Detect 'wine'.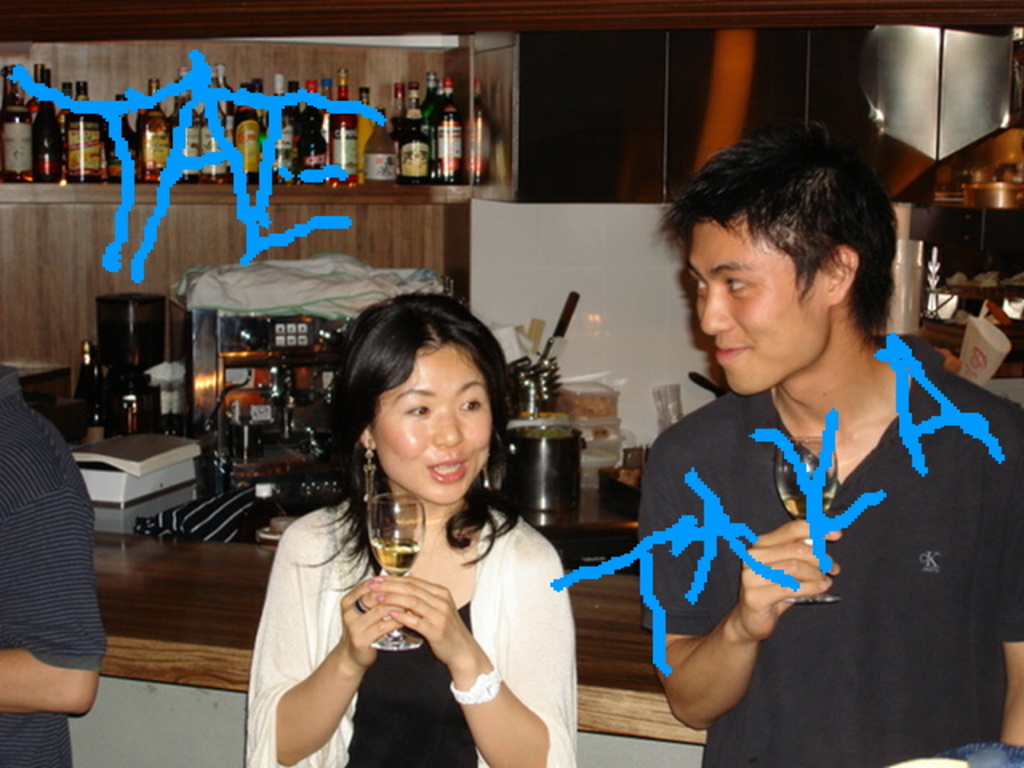
Detected at <region>75, 386, 109, 443</region>.
